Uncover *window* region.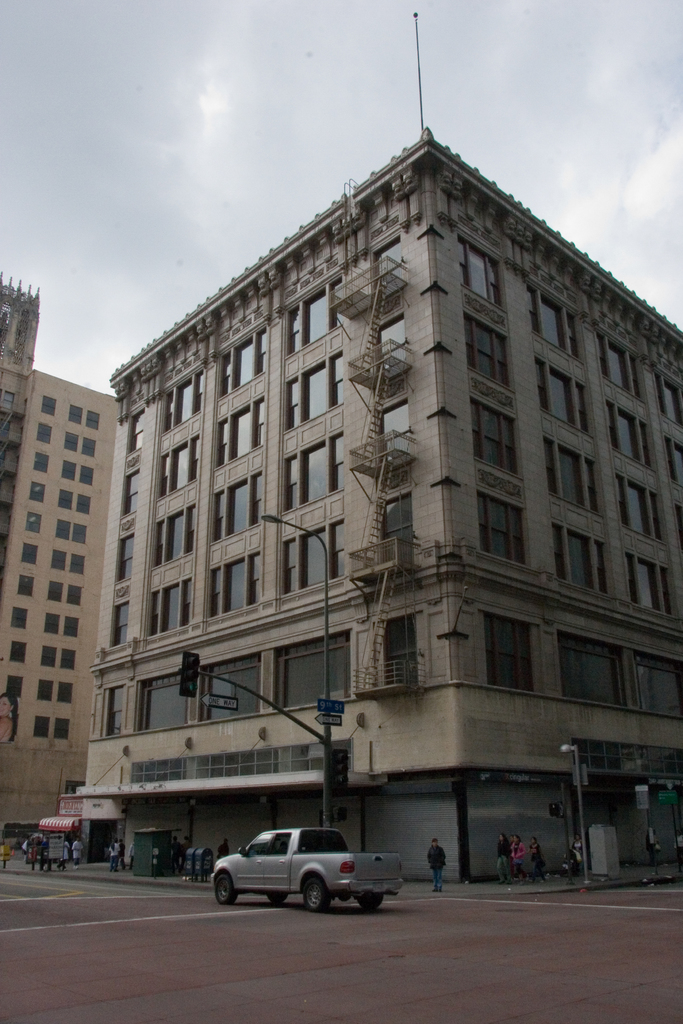
Uncovered: box=[483, 617, 538, 689].
